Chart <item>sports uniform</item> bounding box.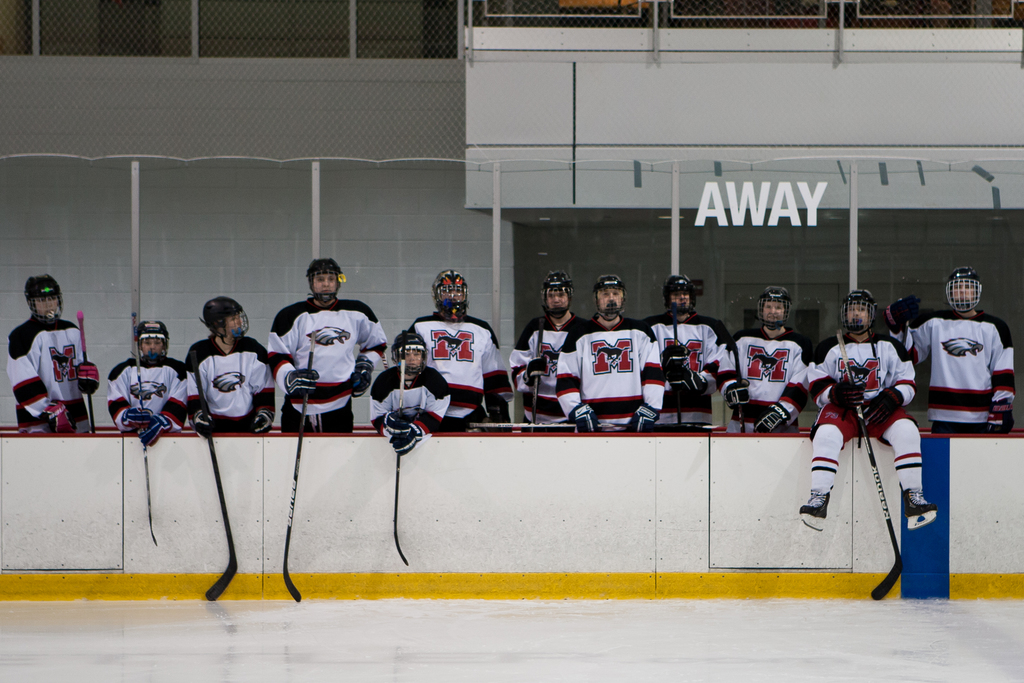
Charted: <region>410, 273, 513, 433</region>.
